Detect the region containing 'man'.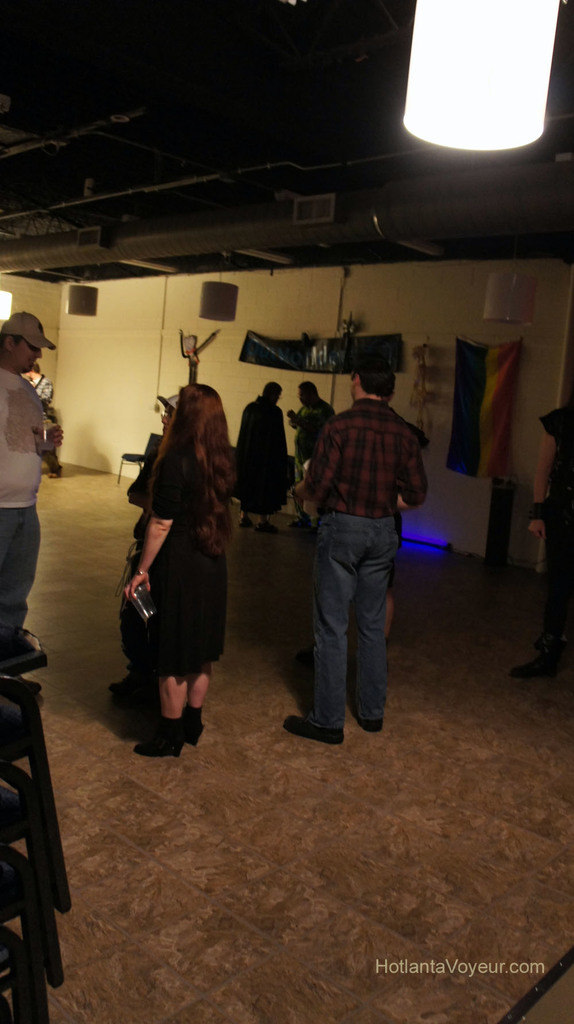
234 377 288 532.
